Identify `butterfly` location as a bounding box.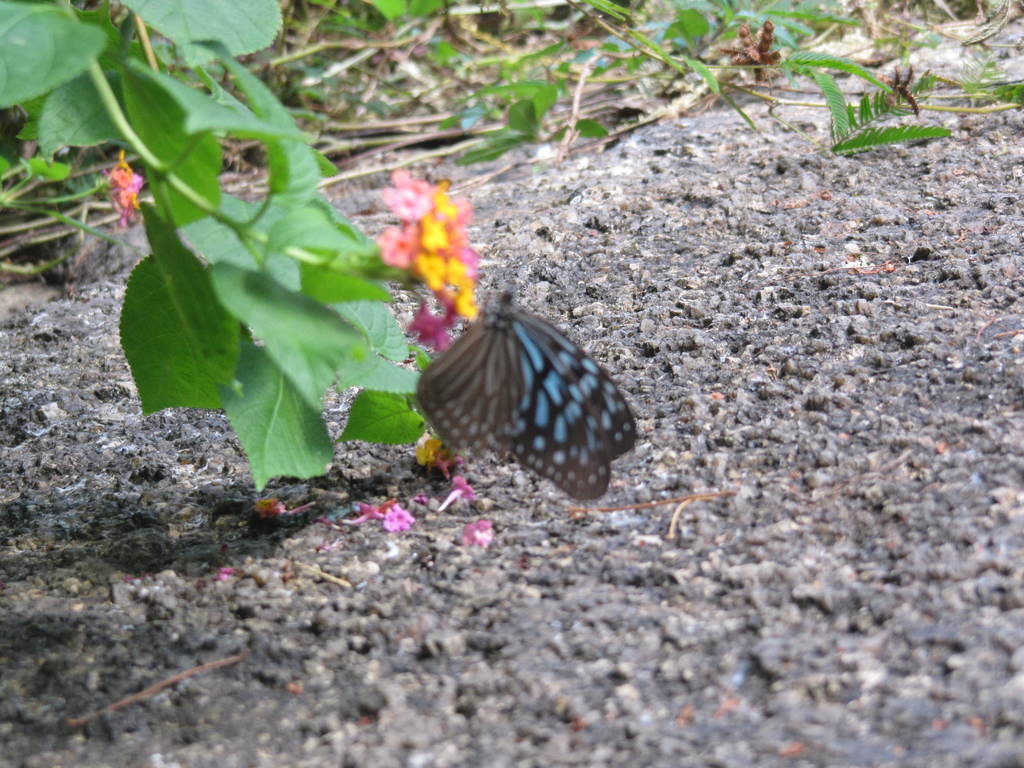
bbox(403, 275, 633, 503).
